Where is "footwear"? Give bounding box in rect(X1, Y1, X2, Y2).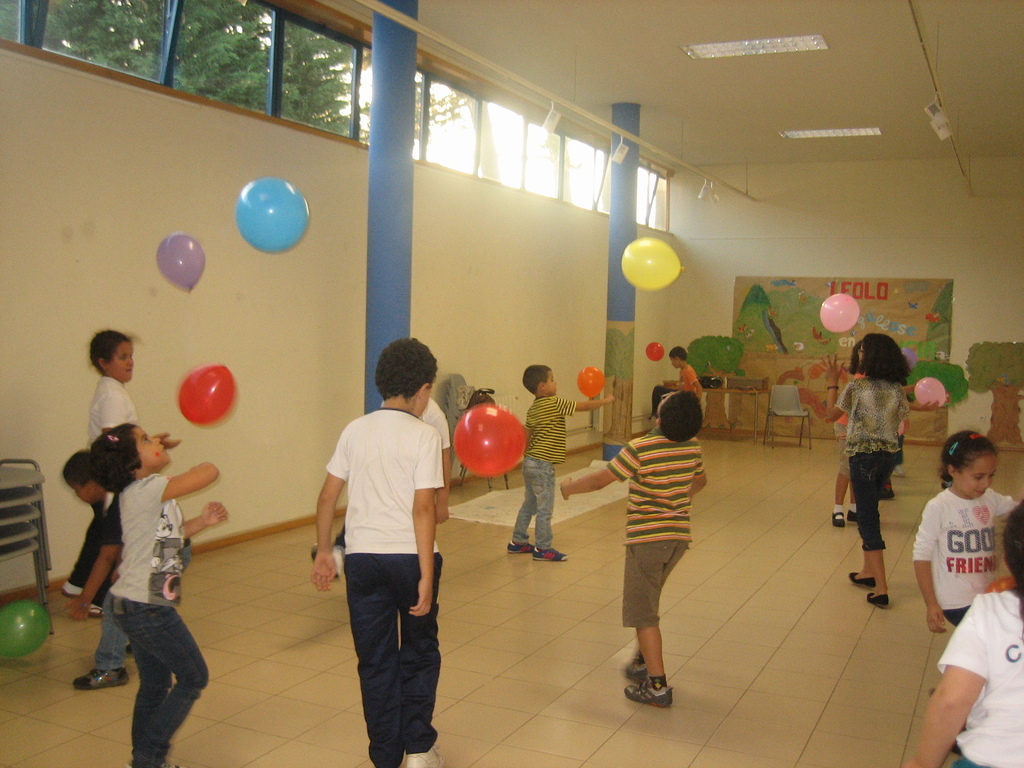
rect(866, 589, 887, 609).
